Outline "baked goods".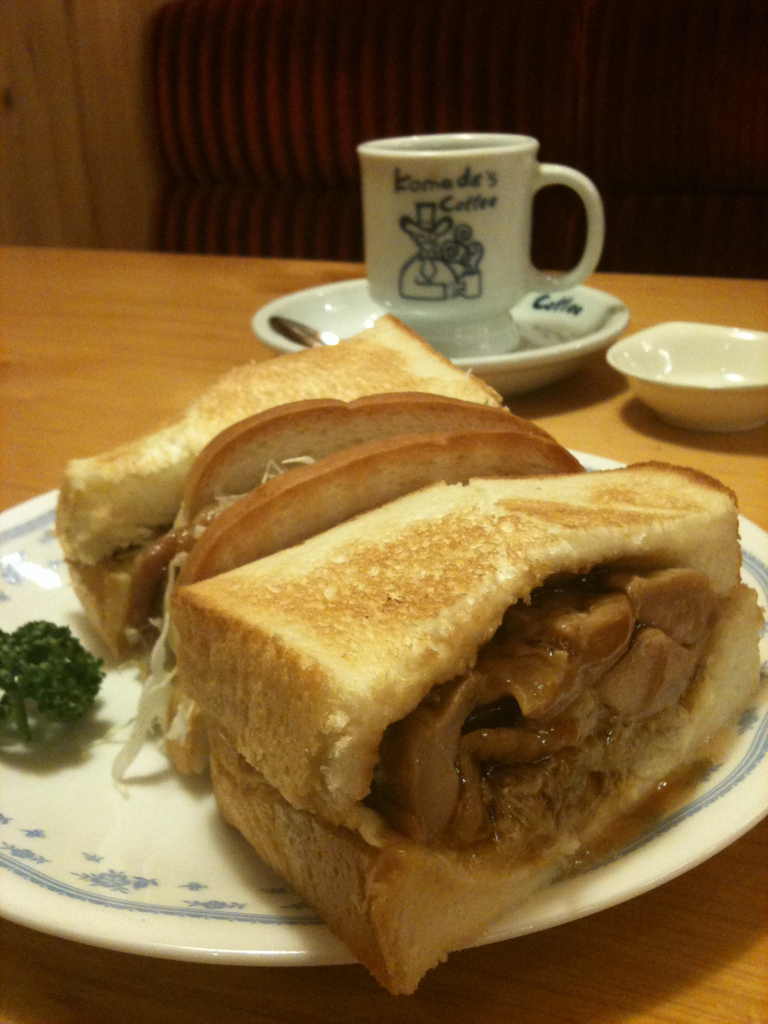
Outline: (137, 394, 589, 777).
